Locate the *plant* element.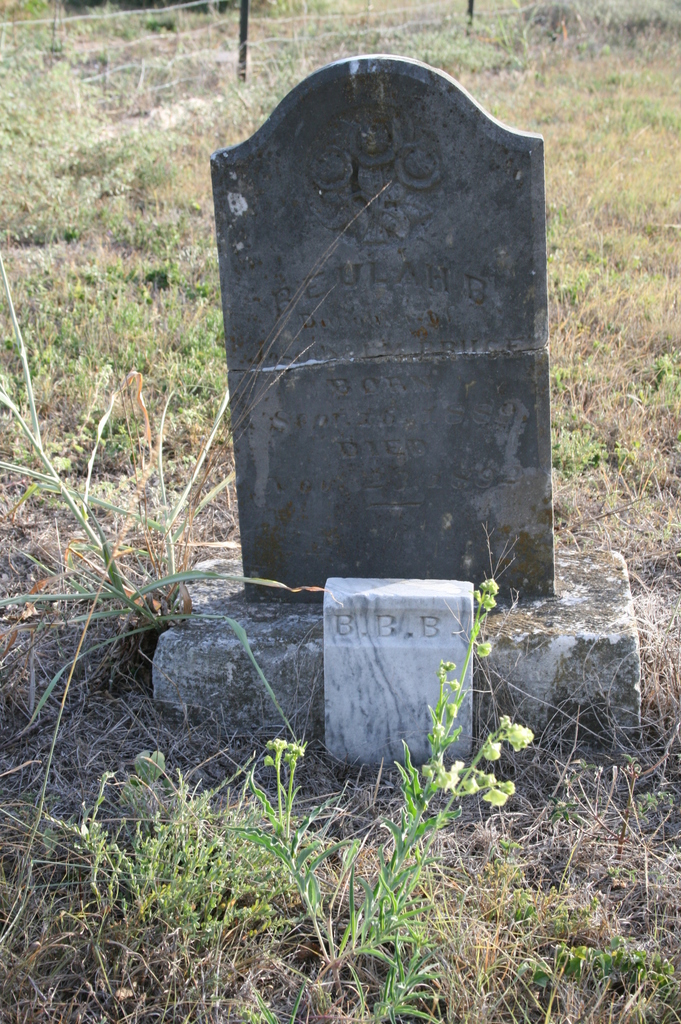
Element bbox: <region>543, 0, 680, 560</region>.
